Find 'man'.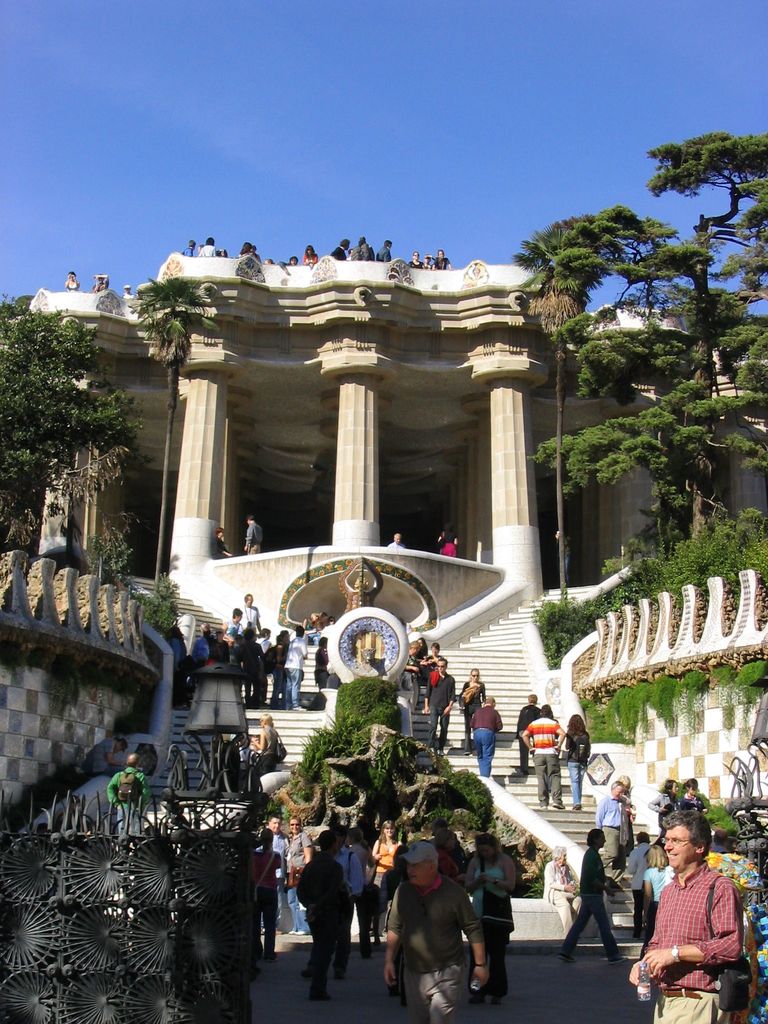
region(625, 830, 659, 923).
